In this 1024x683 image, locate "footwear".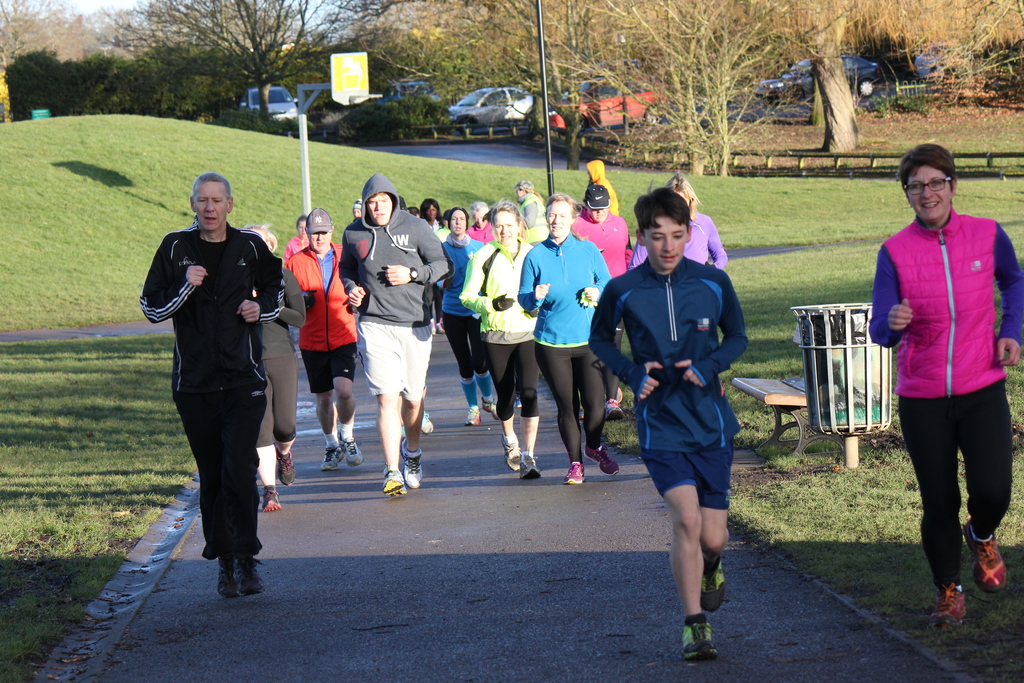
Bounding box: {"left": 233, "top": 561, "right": 263, "bottom": 595}.
